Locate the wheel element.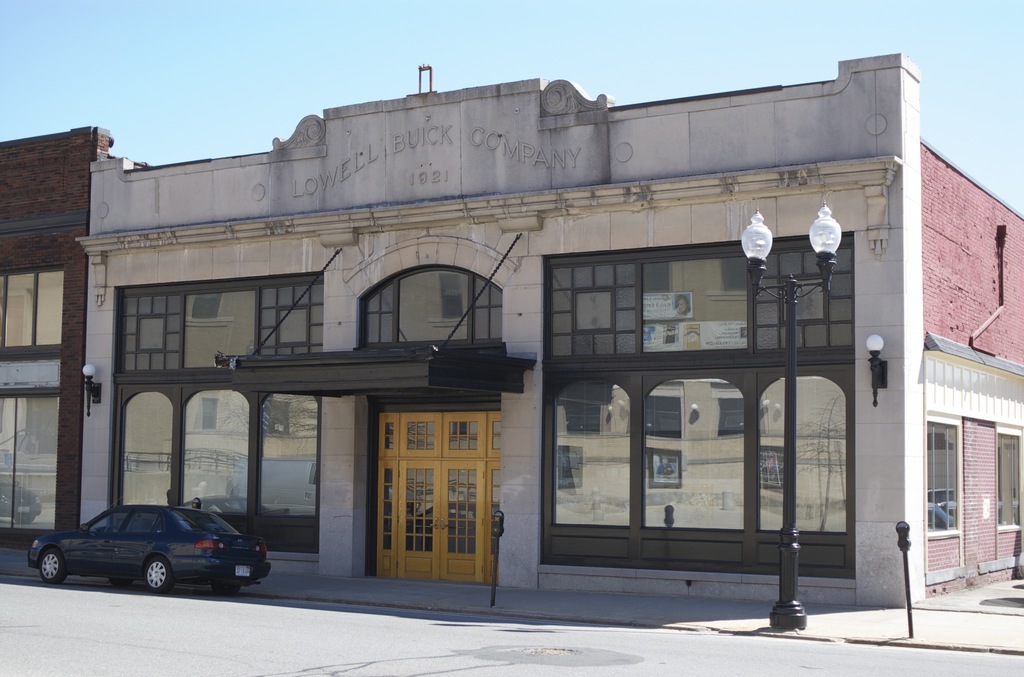
Element bbox: bbox=(143, 557, 172, 596).
